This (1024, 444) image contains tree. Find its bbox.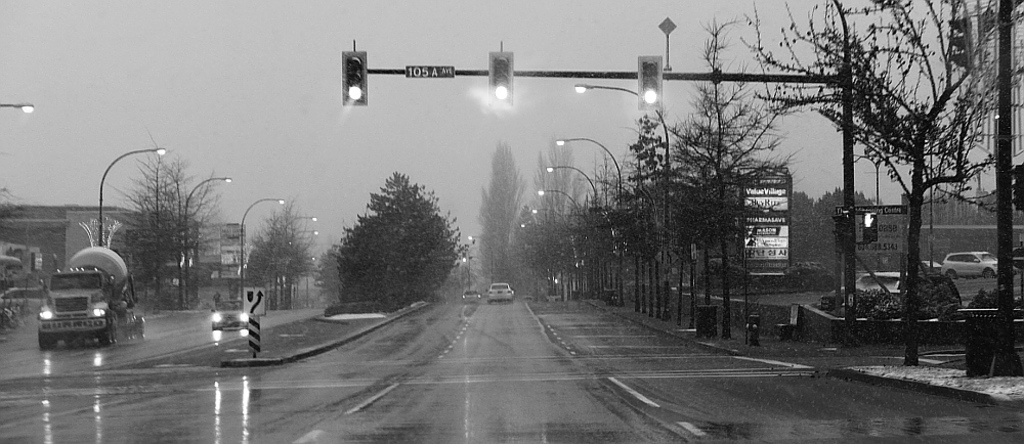
[left=322, top=156, right=466, bottom=309].
